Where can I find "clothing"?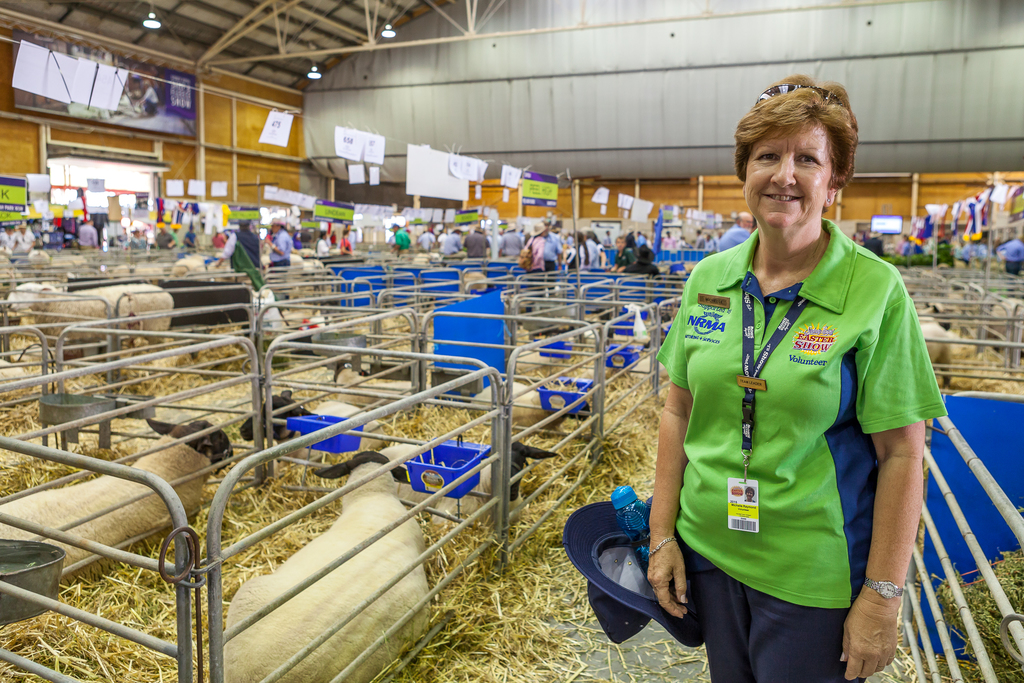
You can find it at [525, 238, 548, 268].
